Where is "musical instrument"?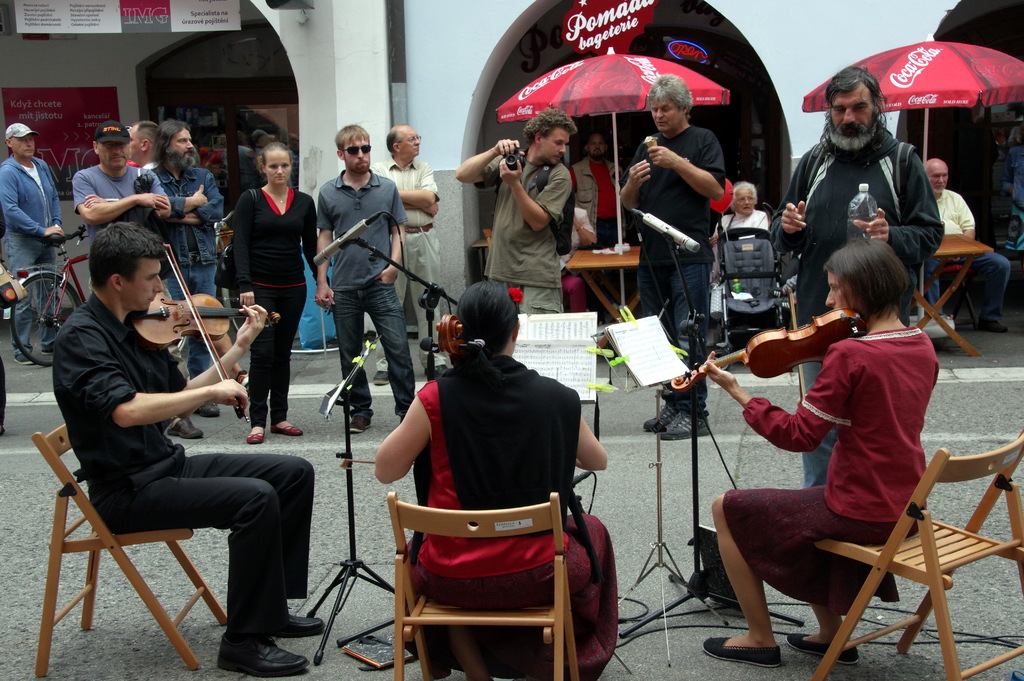
[x1=434, y1=322, x2=469, y2=357].
